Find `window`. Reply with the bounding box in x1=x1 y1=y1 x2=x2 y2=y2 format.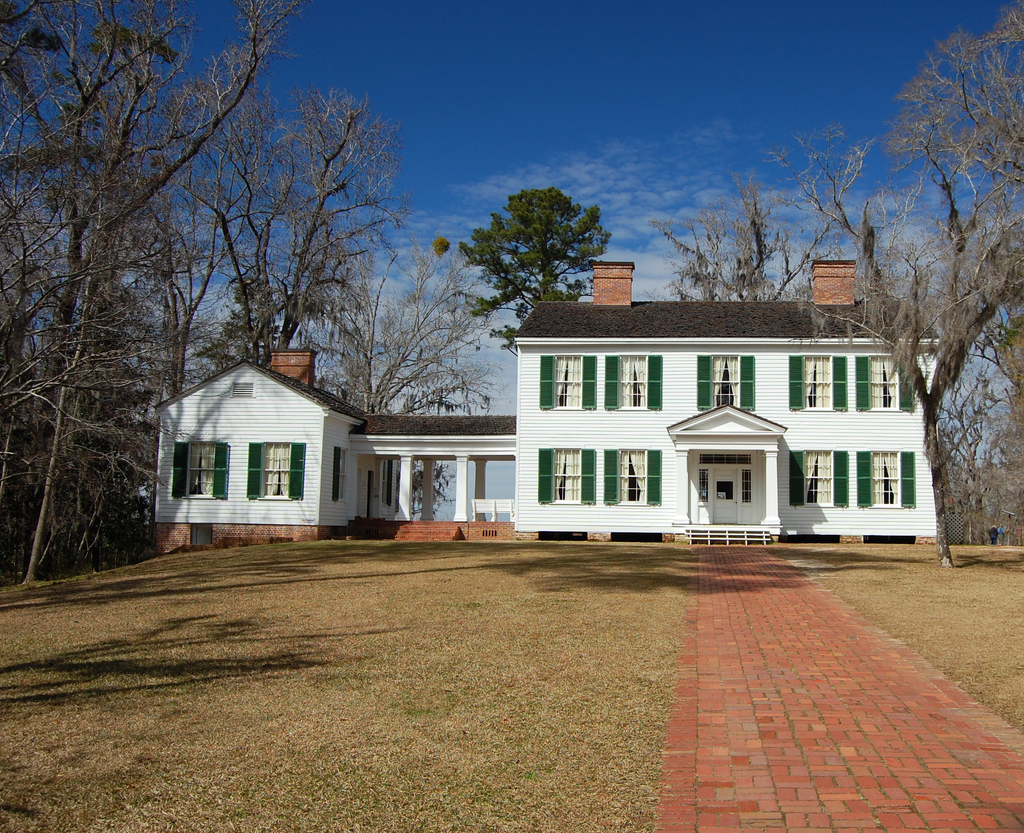
x1=855 y1=446 x2=920 y2=510.
